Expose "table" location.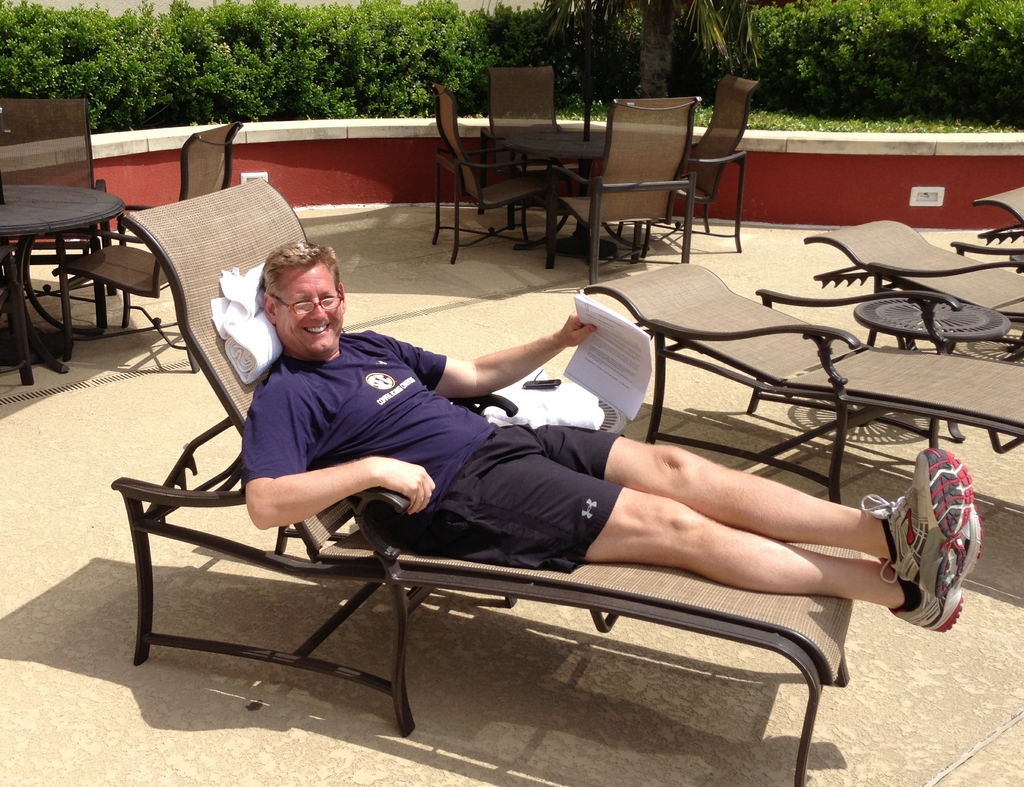
Exposed at (0, 182, 124, 386).
